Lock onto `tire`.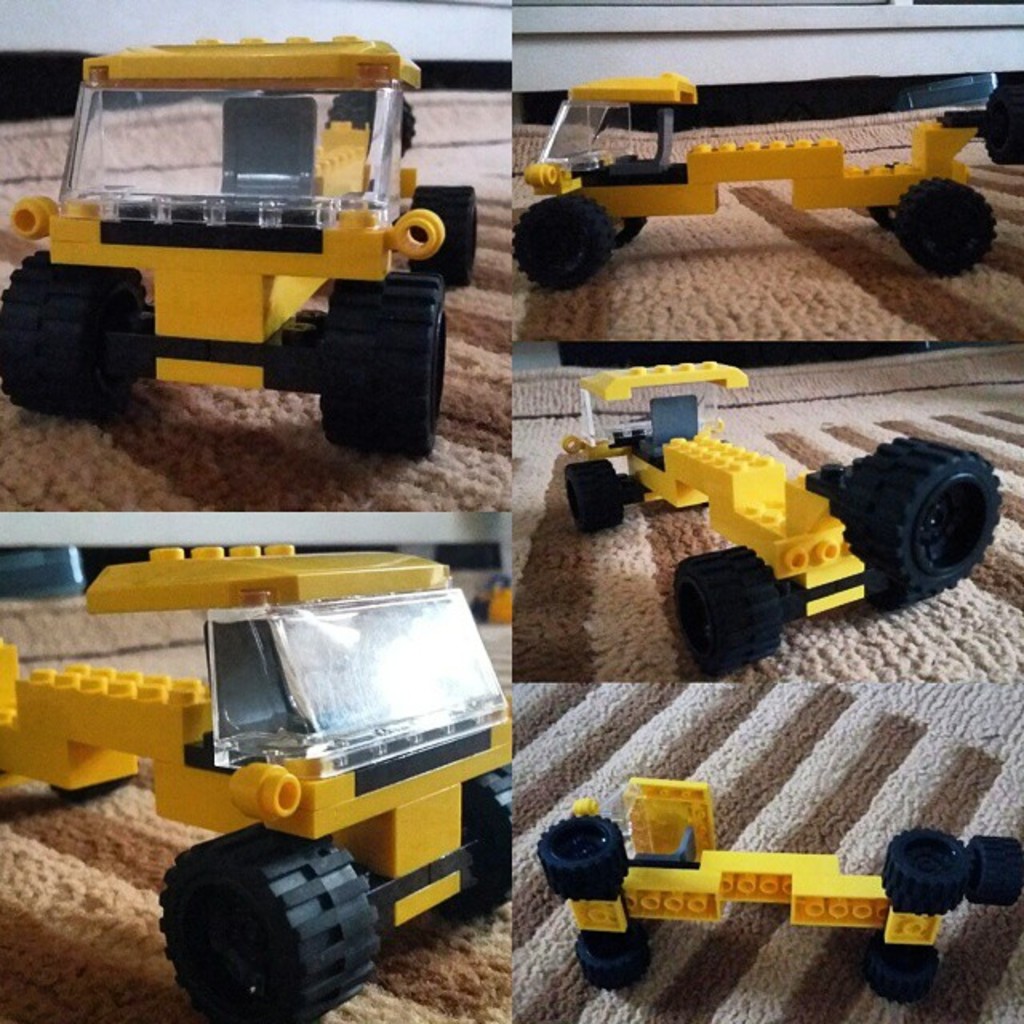
Locked: (left=462, top=774, right=509, bottom=923).
